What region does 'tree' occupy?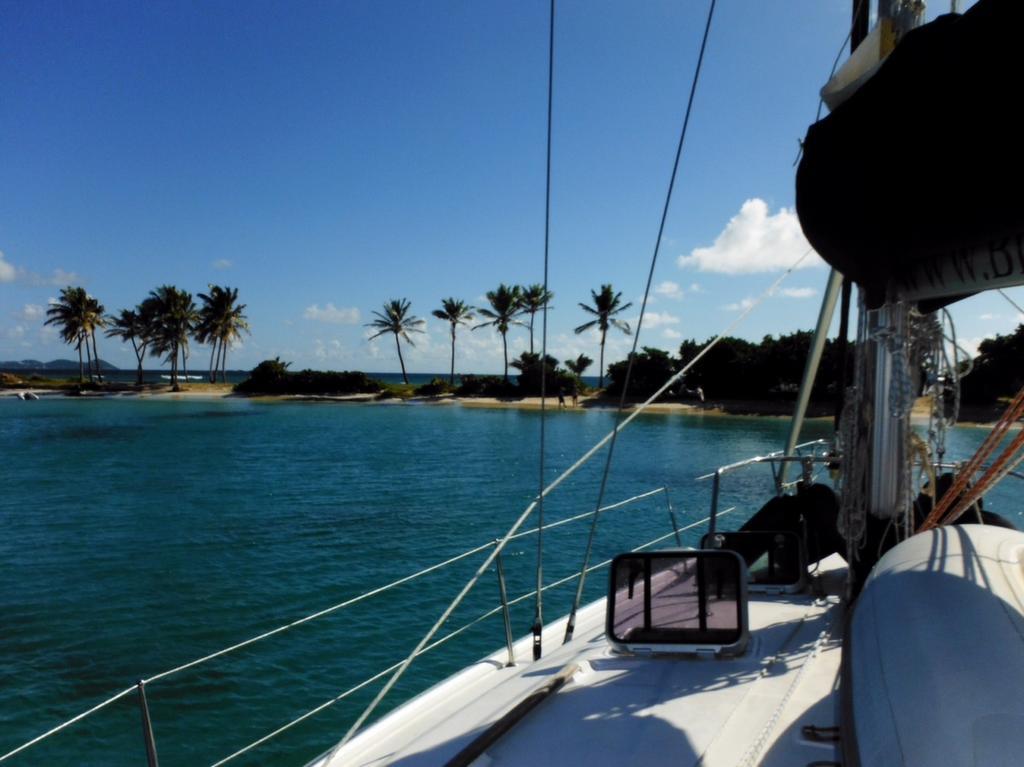
bbox(357, 292, 430, 386).
